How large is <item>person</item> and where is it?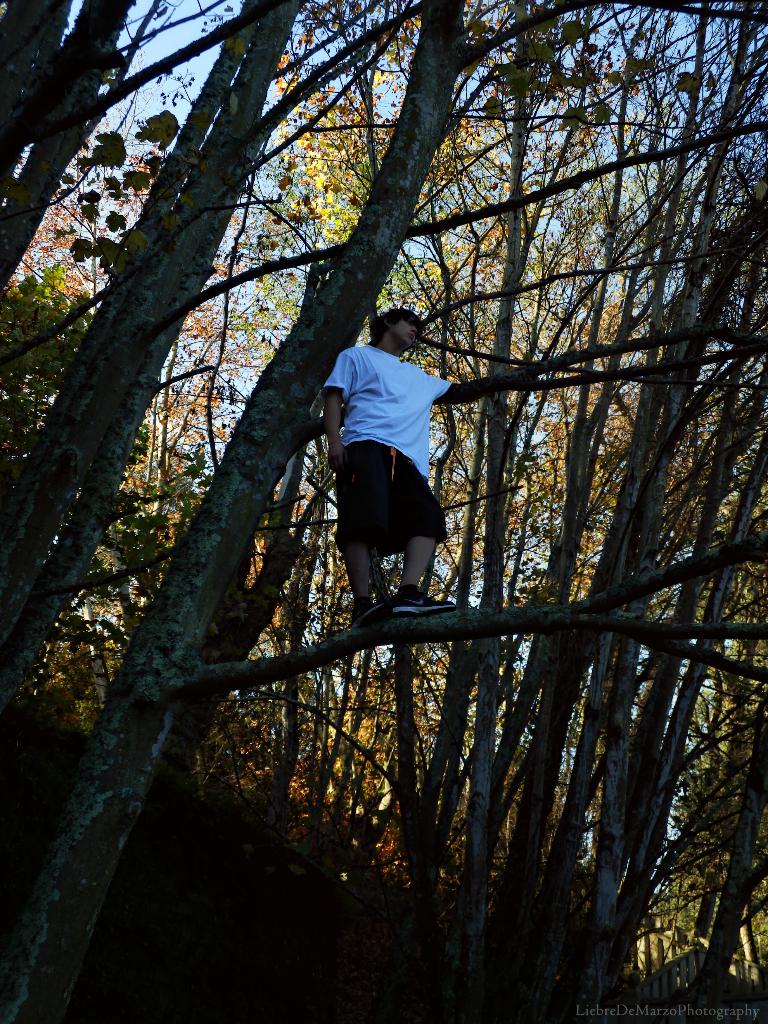
Bounding box: select_region(319, 300, 511, 632).
